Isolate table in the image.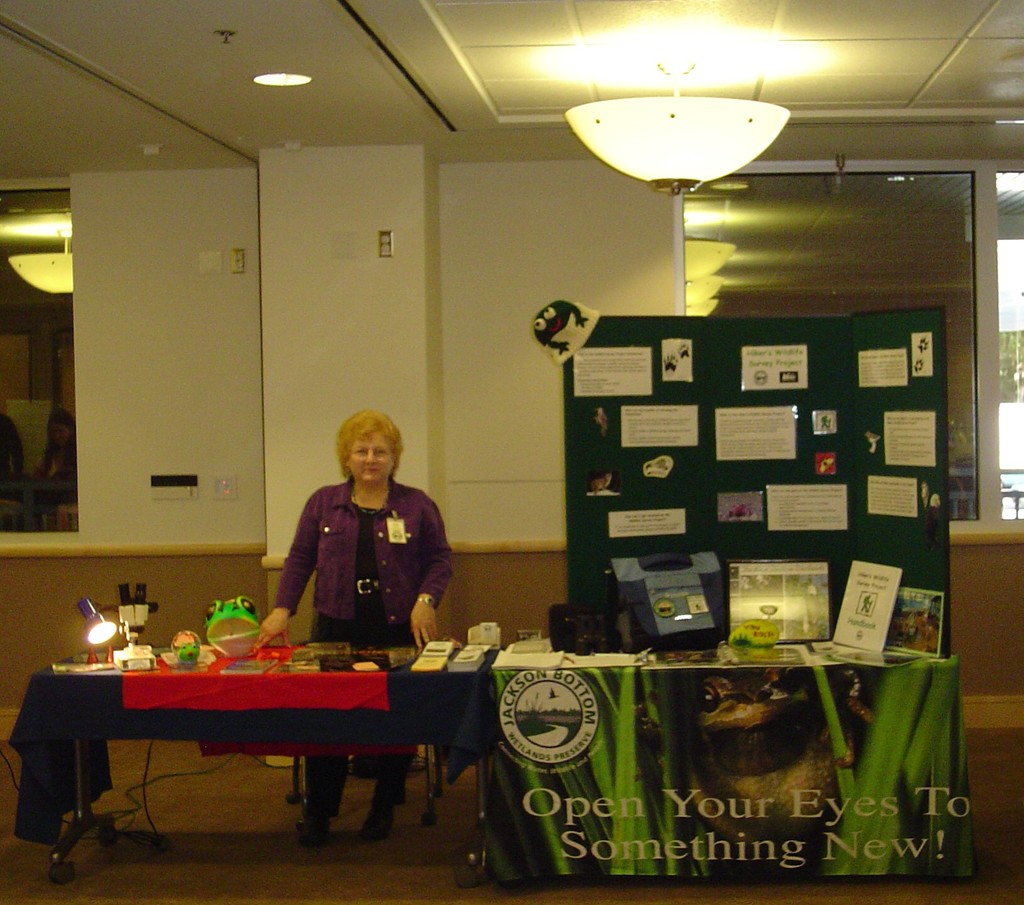
Isolated region: 490,646,977,887.
